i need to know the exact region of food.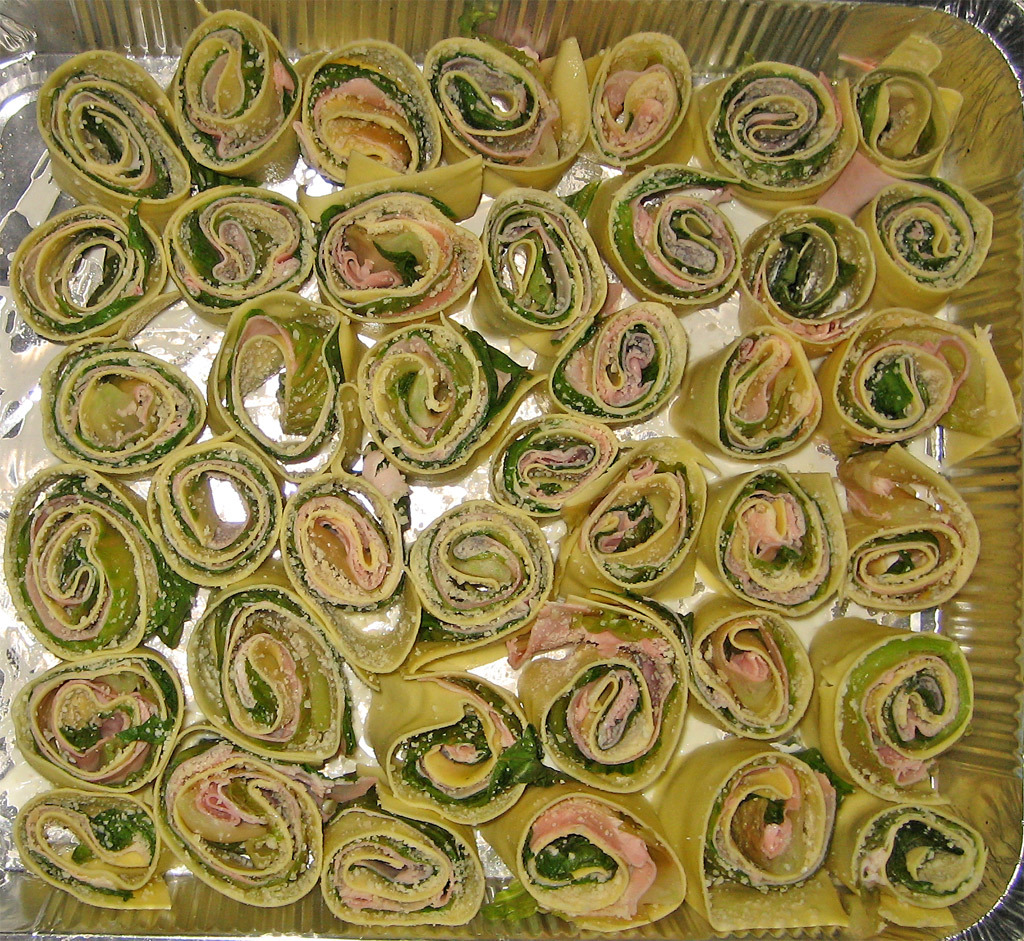
Region: (x1=802, y1=614, x2=974, y2=808).
